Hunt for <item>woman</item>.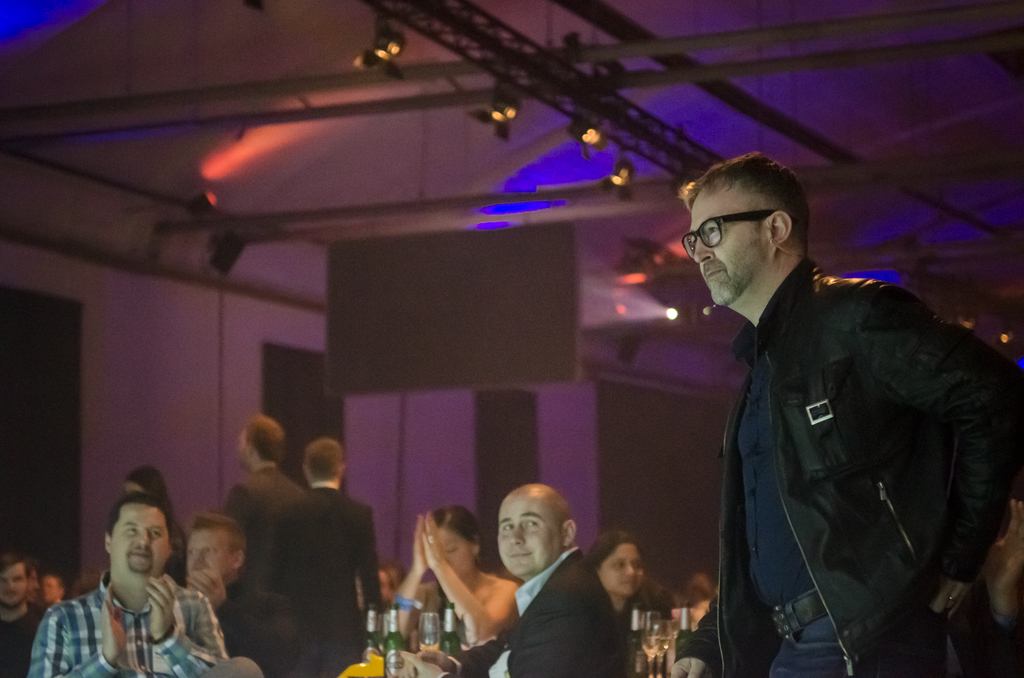
Hunted down at [118,459,188,590].
